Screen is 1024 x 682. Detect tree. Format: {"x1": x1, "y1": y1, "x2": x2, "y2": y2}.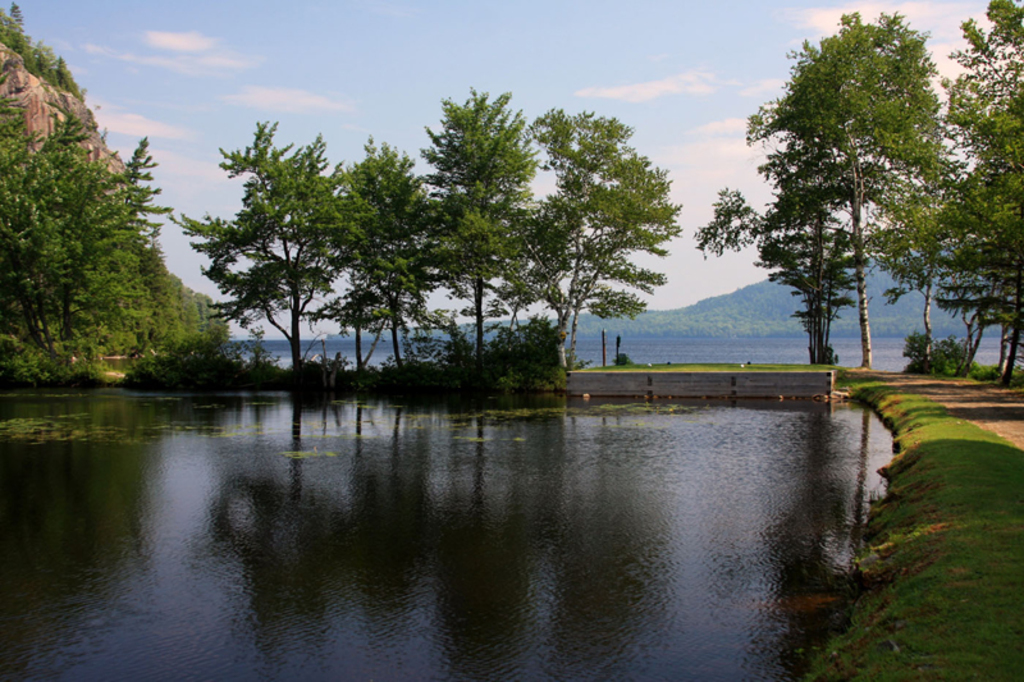
{"x1": 696, "y1": 179, "x2": 870, "y2": 371}.
